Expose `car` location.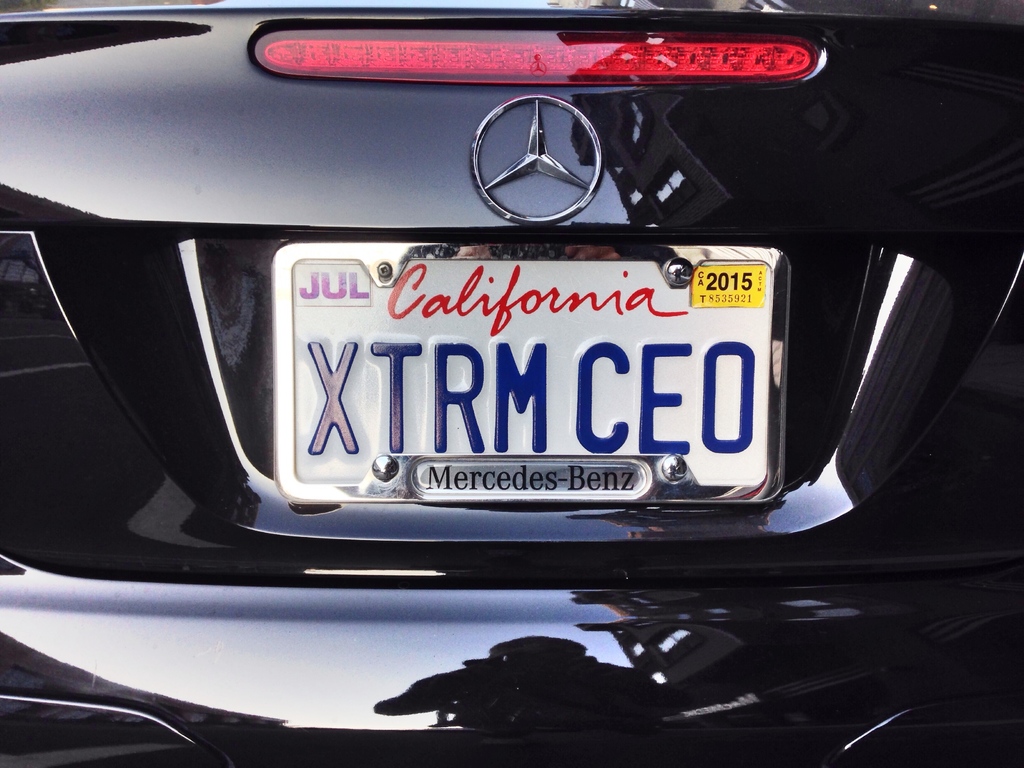
Exposed at bbox=[0, 0, 1023, 767].
